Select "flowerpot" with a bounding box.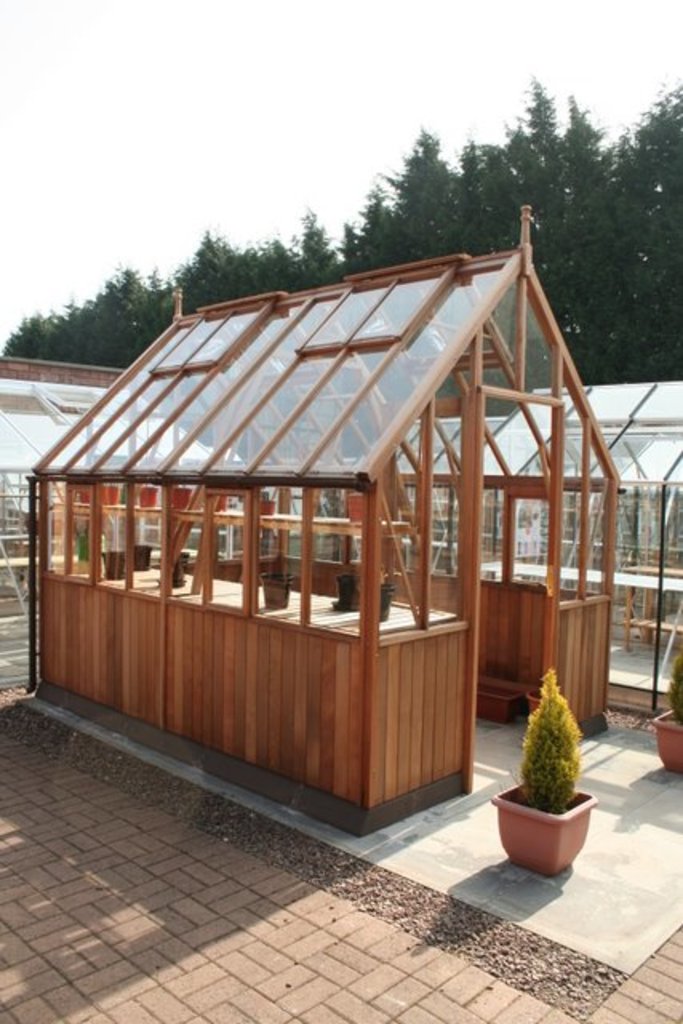
176 549 192 584.
